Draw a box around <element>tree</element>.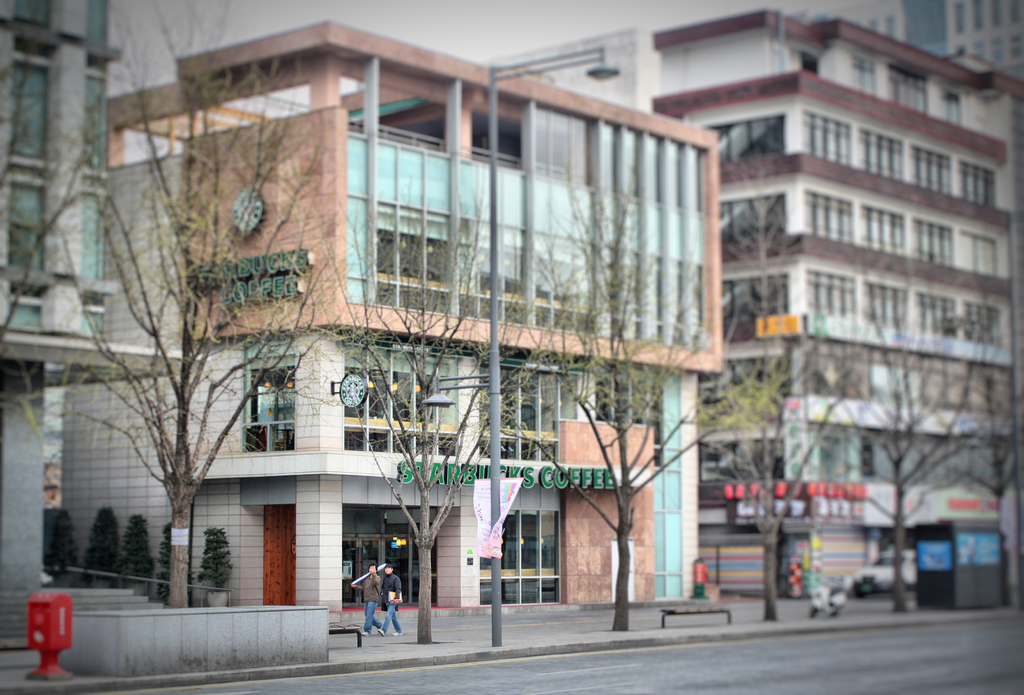
detection(706, 154, 870, 623).
